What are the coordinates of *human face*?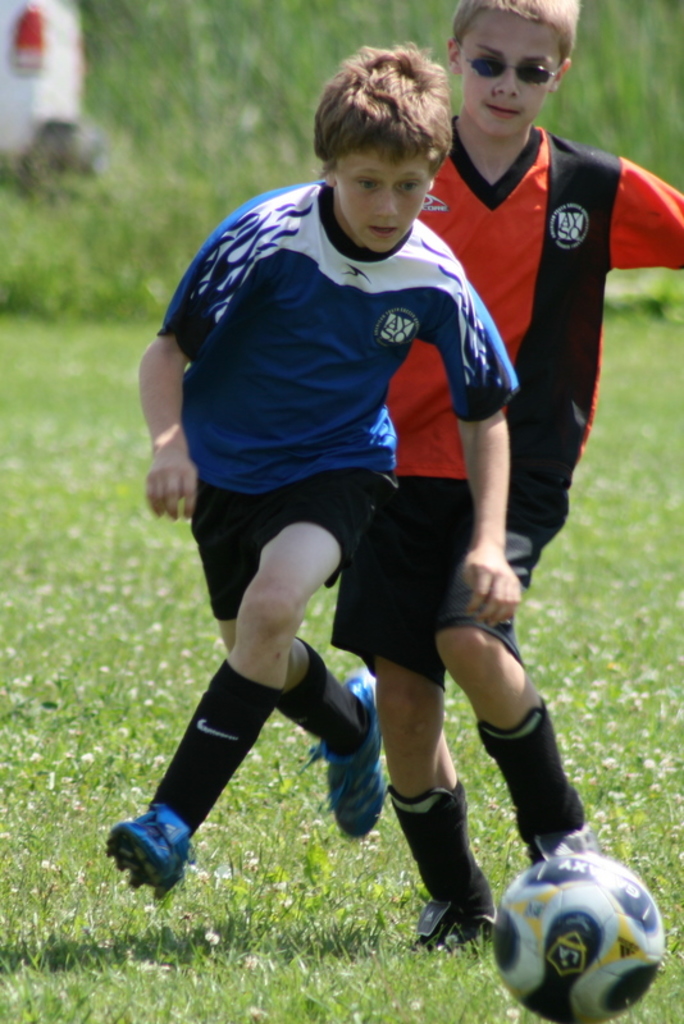
select_region(333, 142, 432, 261).
